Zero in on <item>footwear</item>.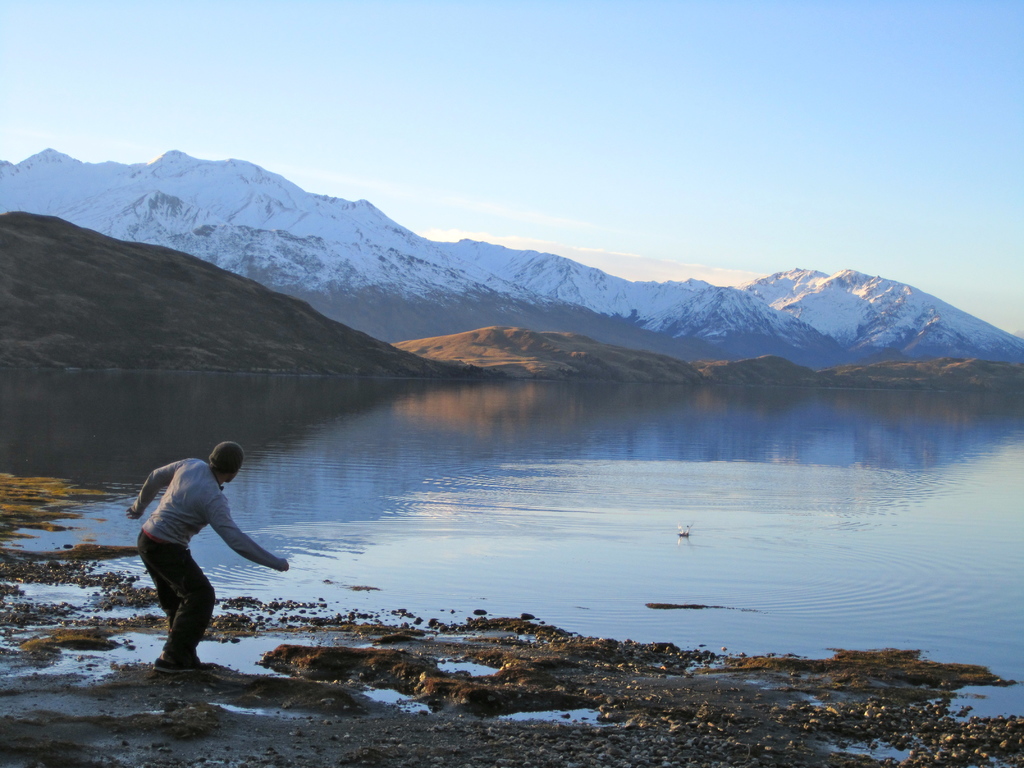
Zeroed in: (left=154, top=655, right=185, bottom=673).
